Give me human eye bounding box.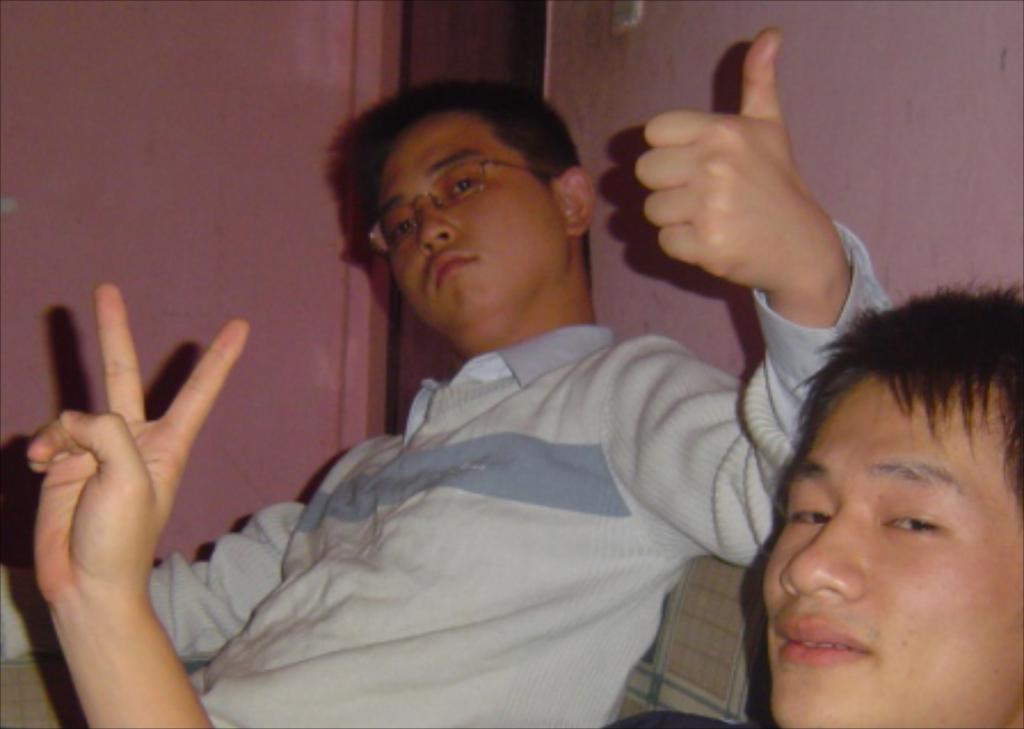
l=386, t=213, r=418, b=242.
